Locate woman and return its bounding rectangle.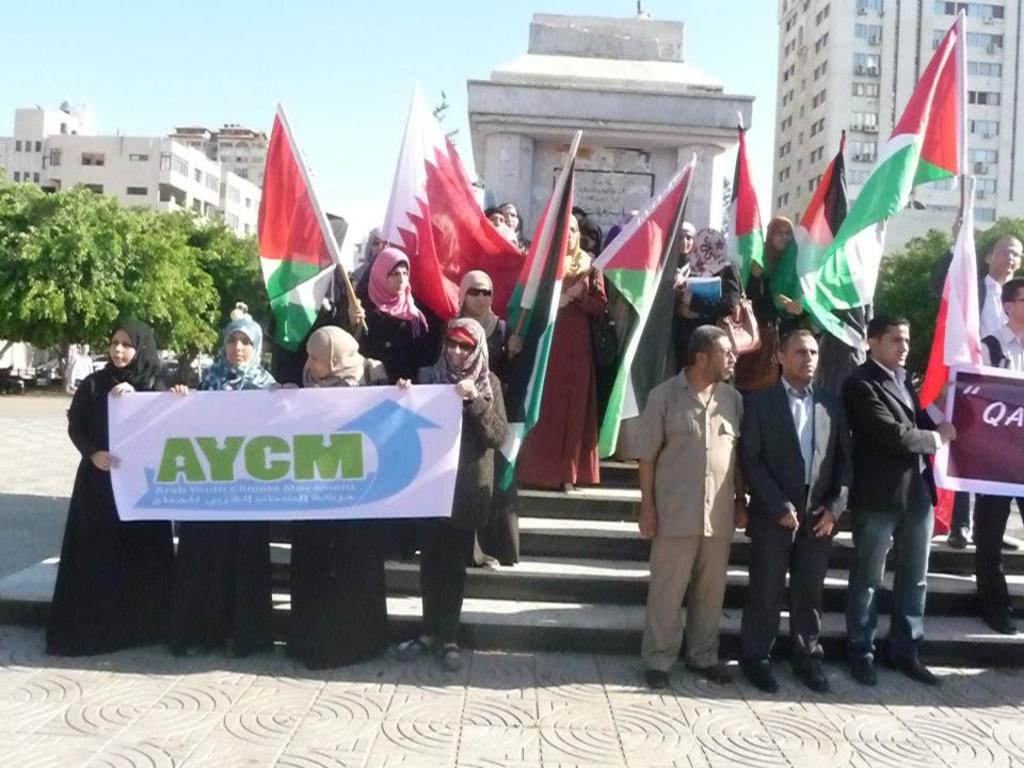
[left=449, top=263, right=531, bottom=572].
